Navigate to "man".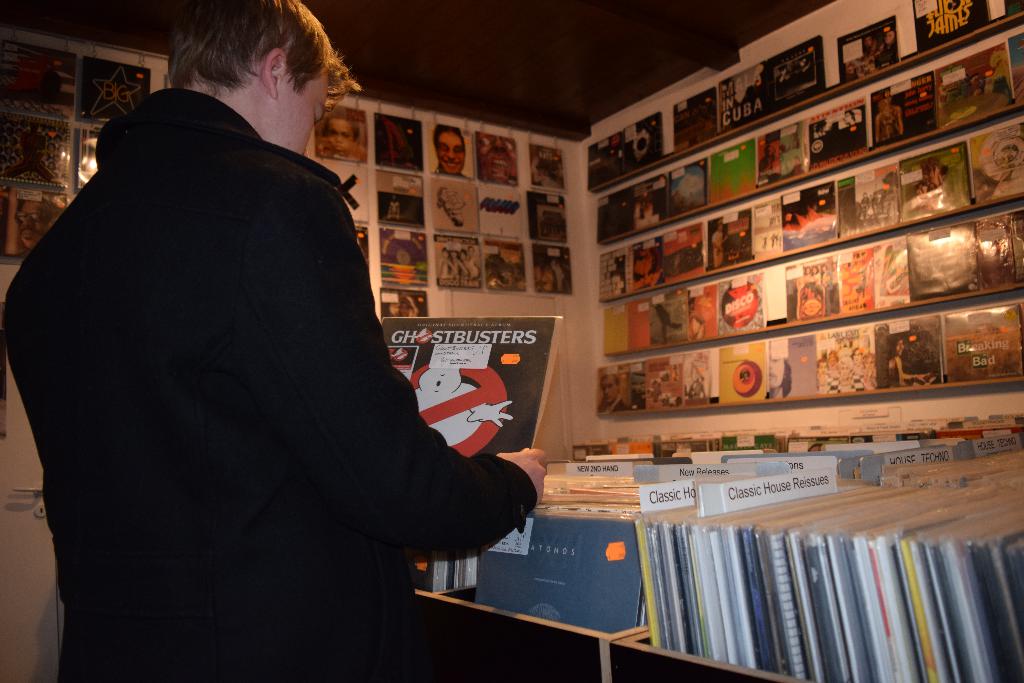
Navigation target: crop(598, 370, 630, 418).
